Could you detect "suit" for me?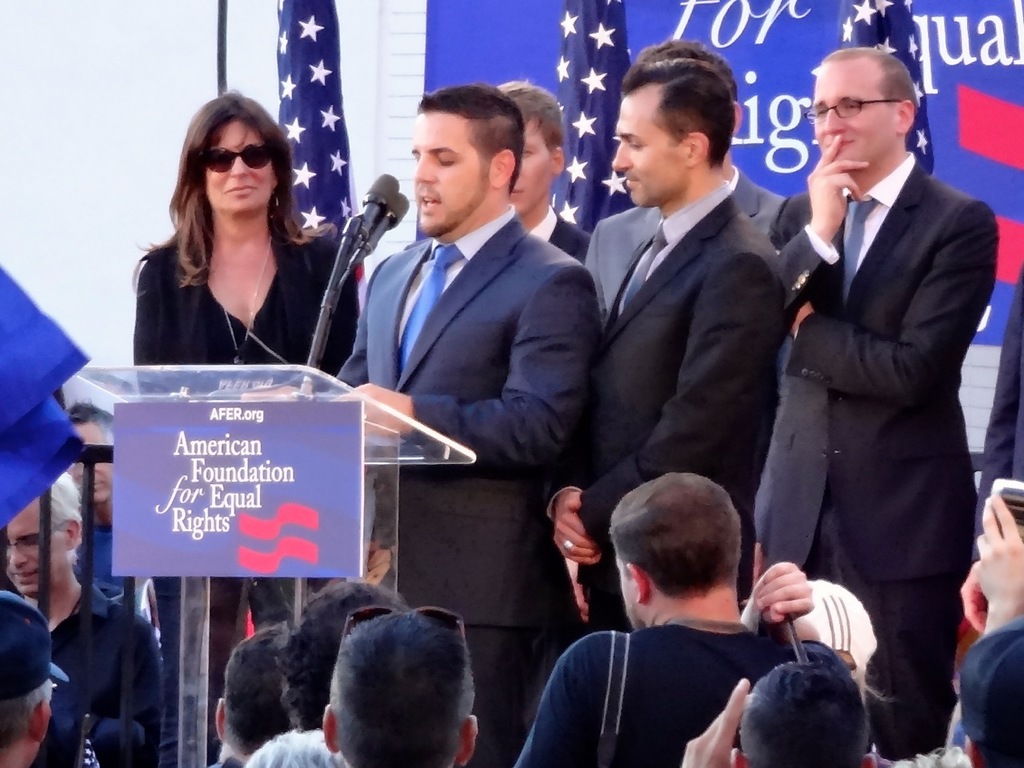
Detection result: {"left": 725, "top": 165, "right": 786, "bottom": 243}.
